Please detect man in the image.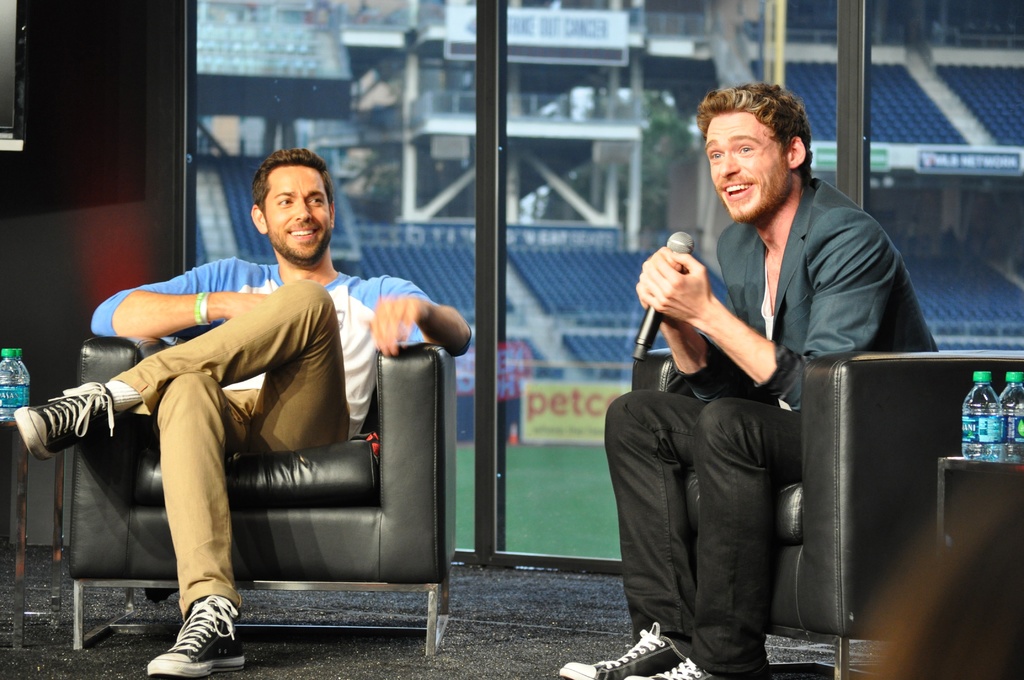
select_region(560, 84, 936, 679).
